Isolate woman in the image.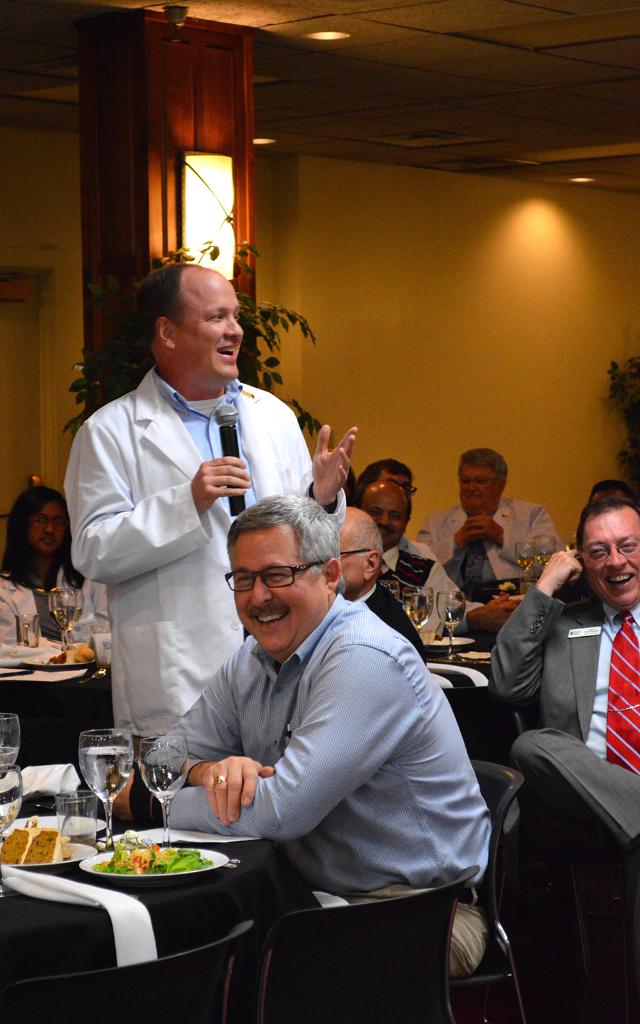
Isolated region: box(0, 485, 116, 661).
